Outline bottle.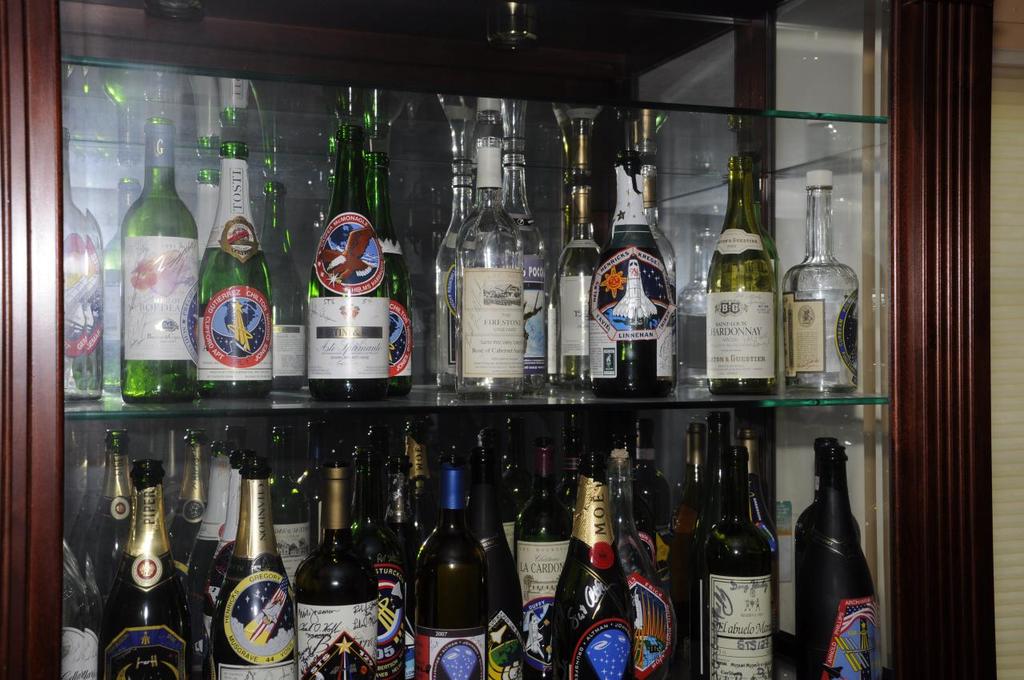
Outline: x1=56, y1=125, x2=103, y2=401.
